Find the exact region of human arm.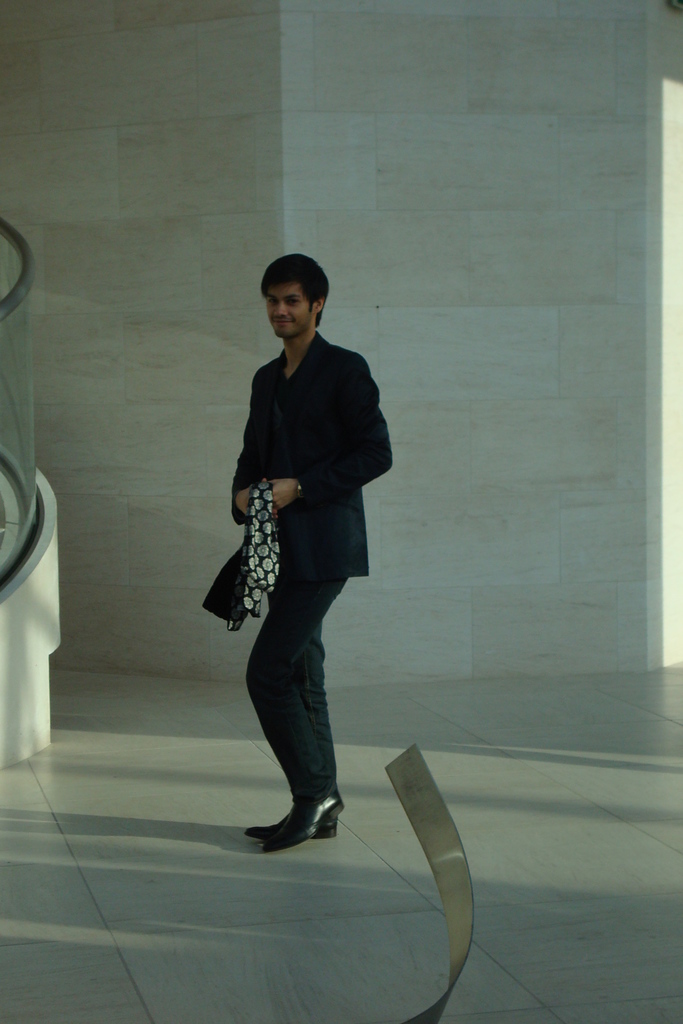
Exact region: l=258, t=370, r=395, b=515.
